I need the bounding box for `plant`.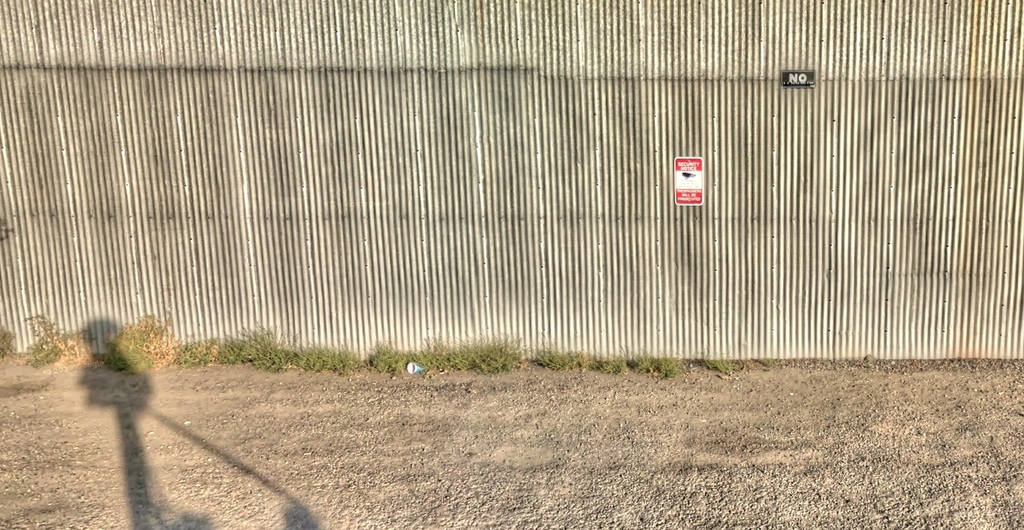
Here it is: pyautogui.locateOnScreen(594, 352, 624, 374).
